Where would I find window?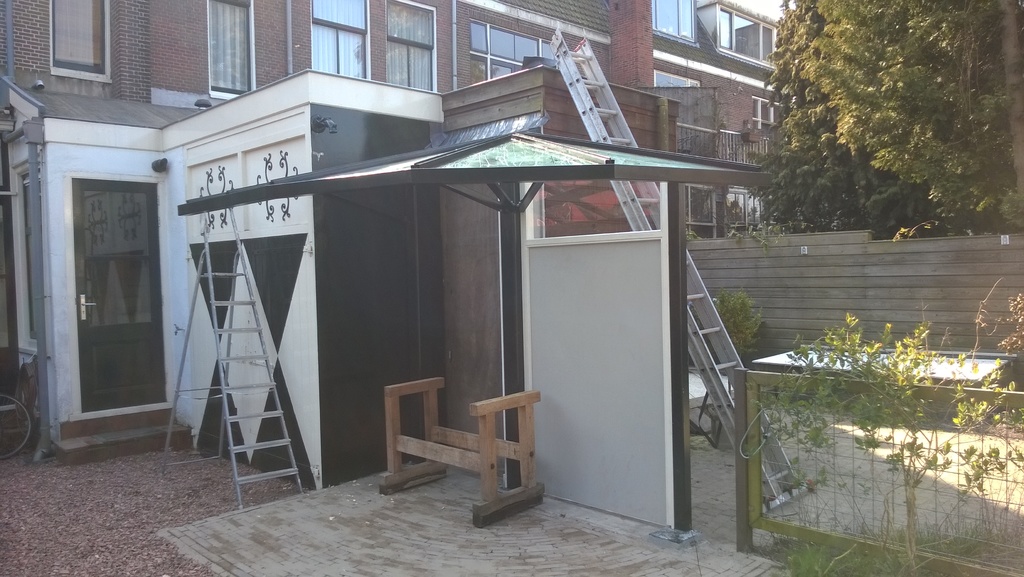
At {"left": 719, "top": 4, "right": 781, "bottom": 69}.
